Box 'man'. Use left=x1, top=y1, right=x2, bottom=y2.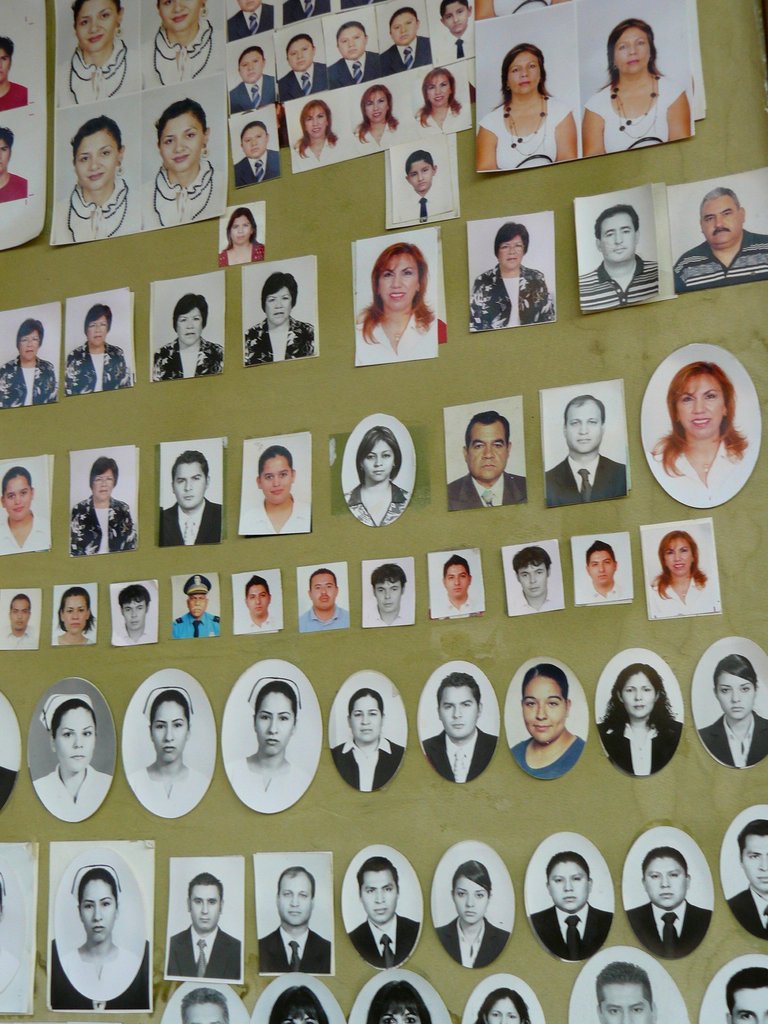
left=348, top=859, right=420, bottom=968.
